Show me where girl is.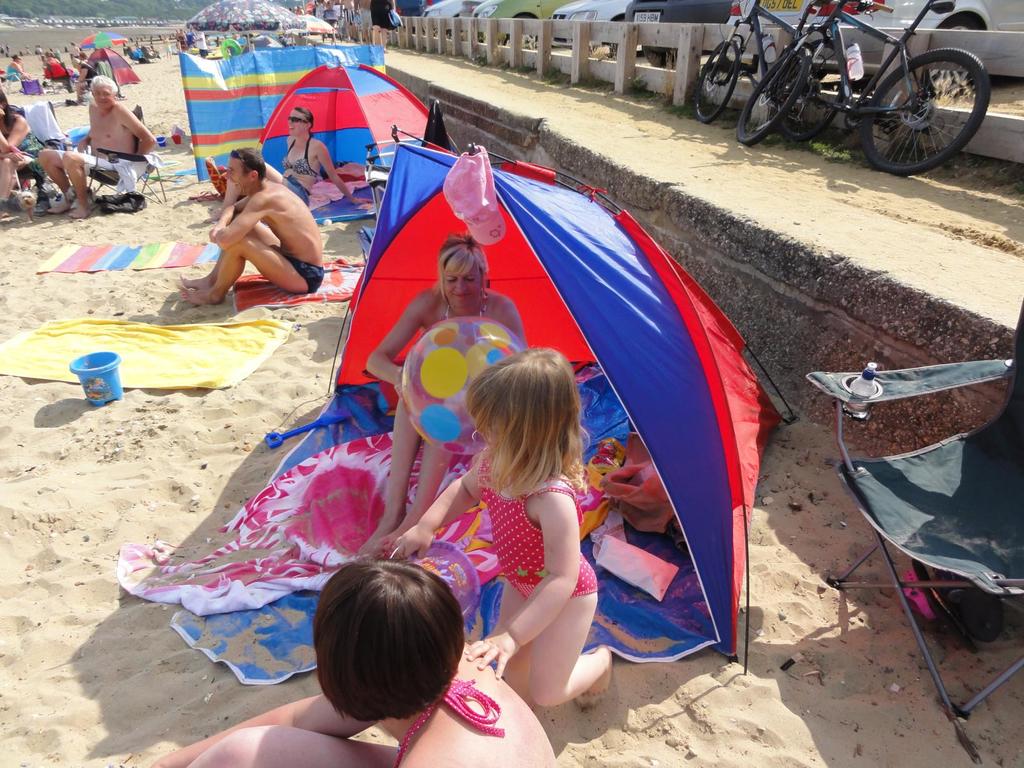
girl is at (x1=217, y1=104, x2=367, y2=213).
